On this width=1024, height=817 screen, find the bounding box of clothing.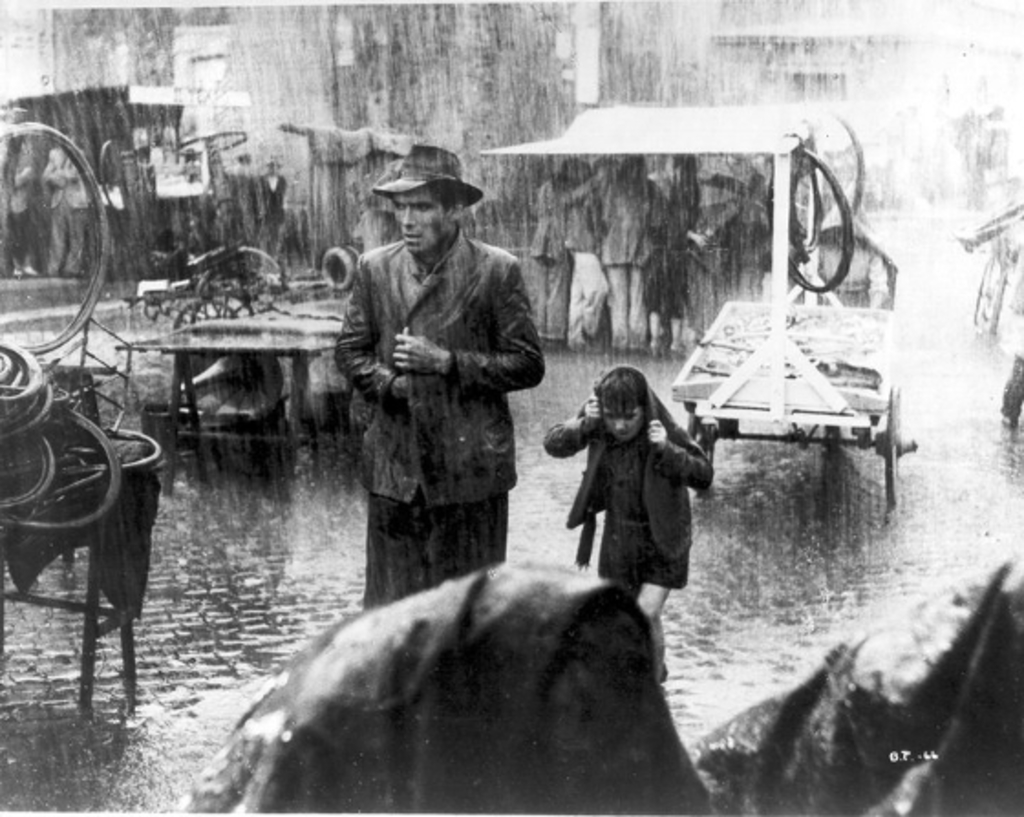
Bounding box: {"x1": 7, "y1": 141, "x2": 35, "y2": 260}.
